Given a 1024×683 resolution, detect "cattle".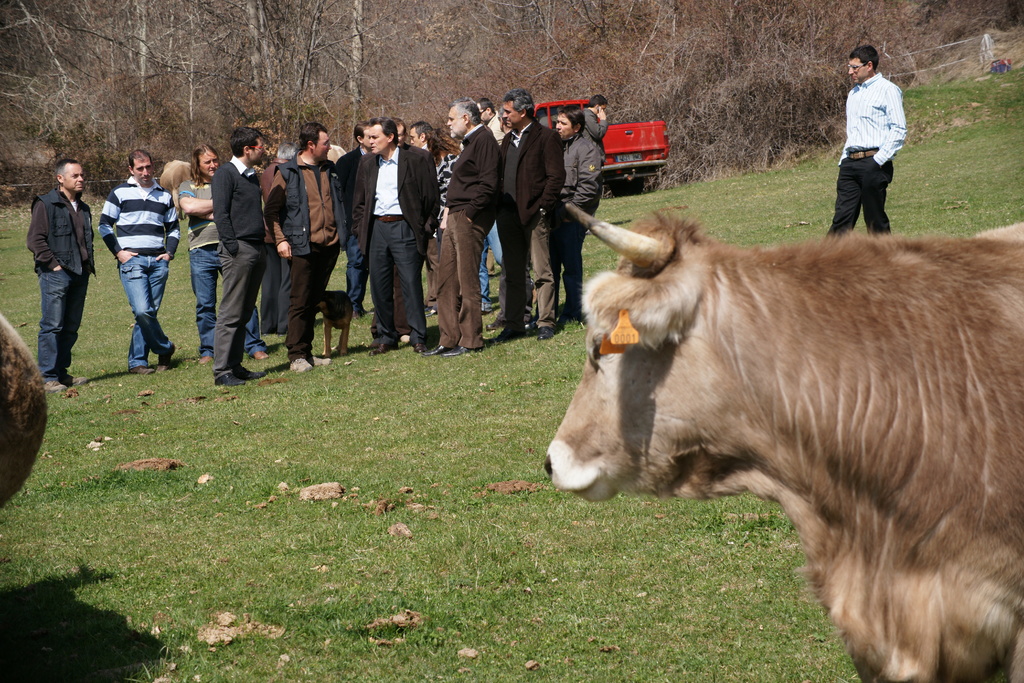
[0,312,47,508].
